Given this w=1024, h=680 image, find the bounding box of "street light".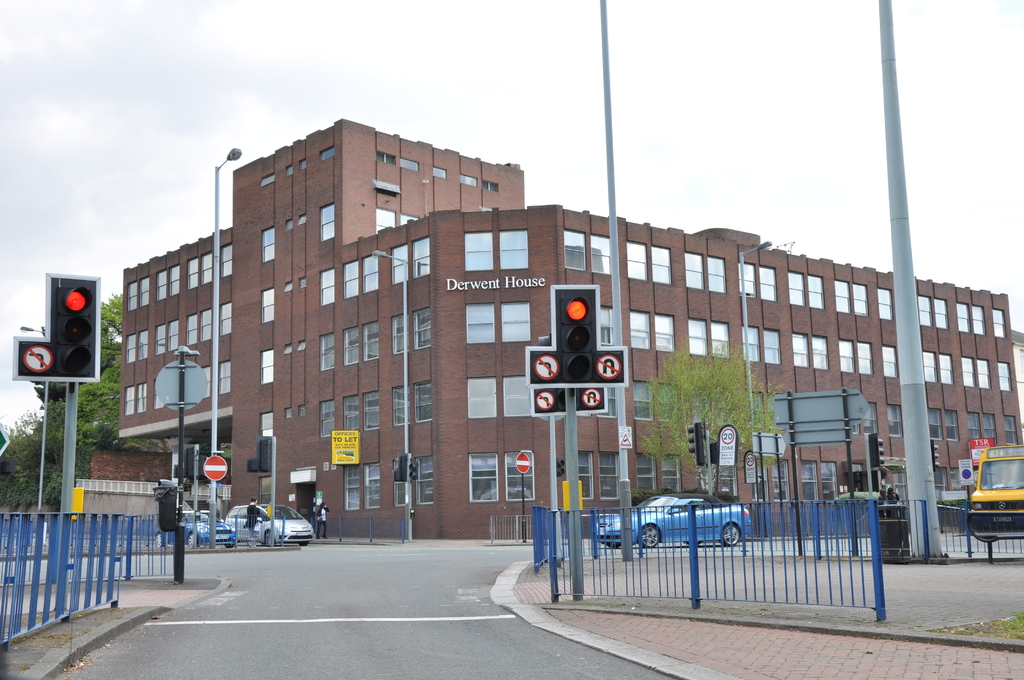
bbox(371, 250, 412, 542).
